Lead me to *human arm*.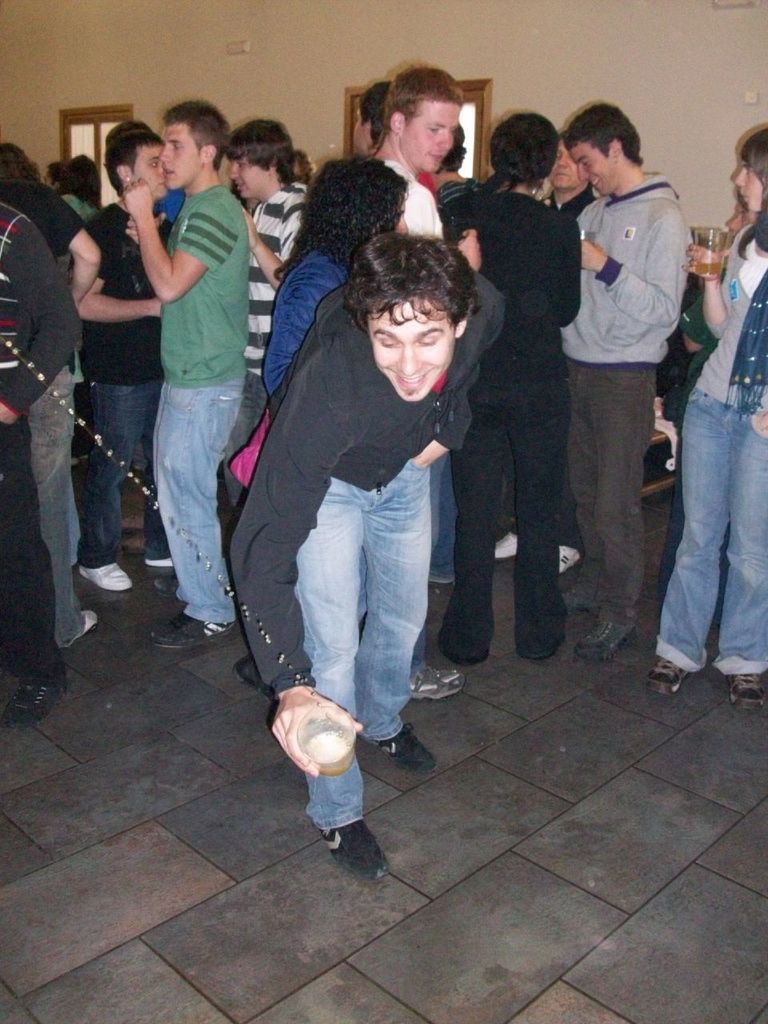
Lead to 738:387:767:442.
